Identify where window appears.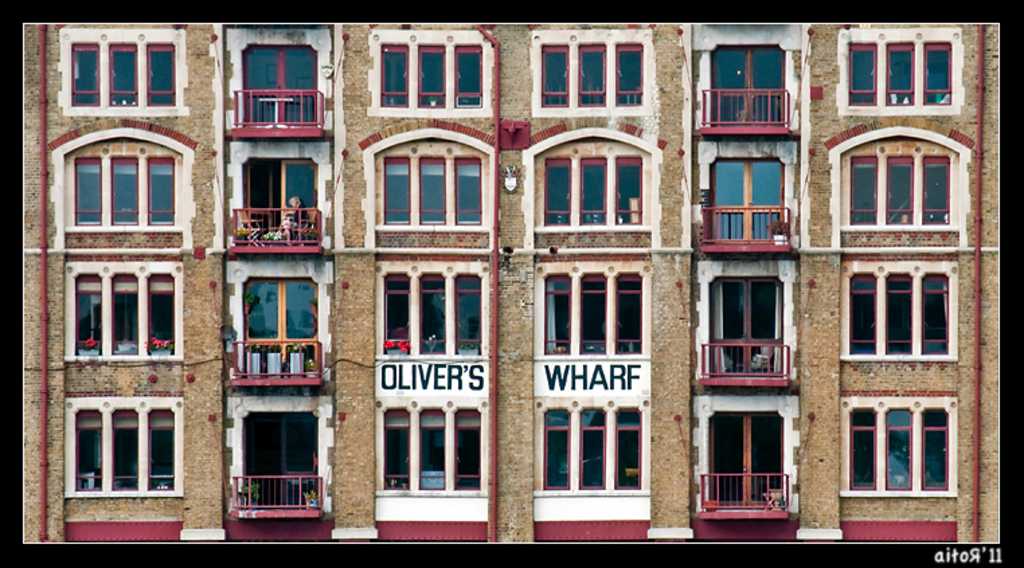
Appears at <box>832,388,955,494</box>.
